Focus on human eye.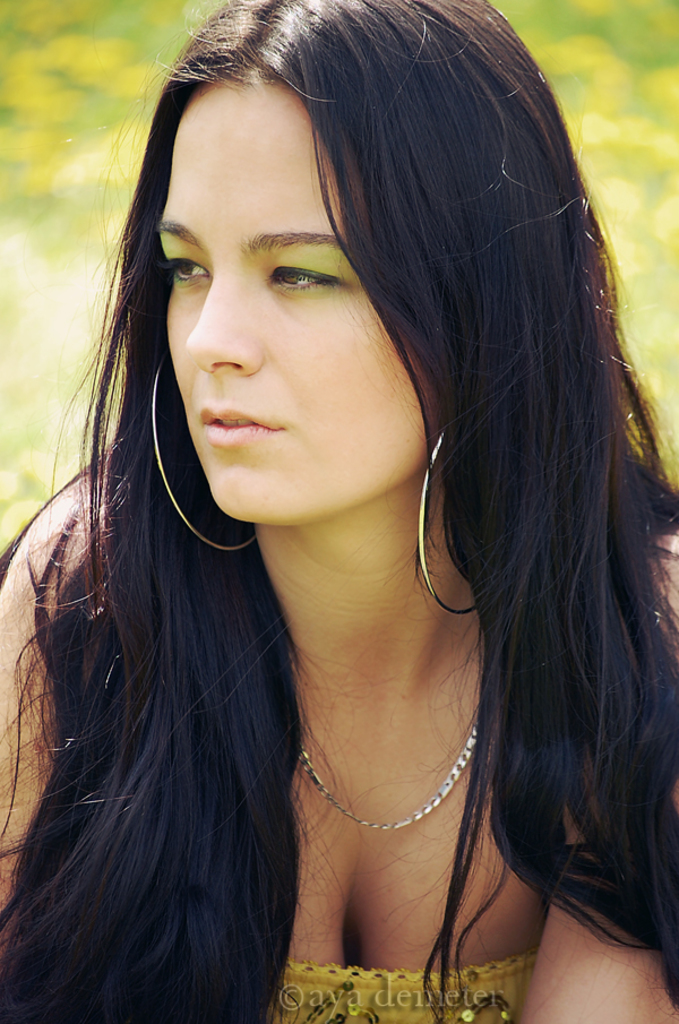
Focused at left=154, top=249, right=207, bottom=292.
